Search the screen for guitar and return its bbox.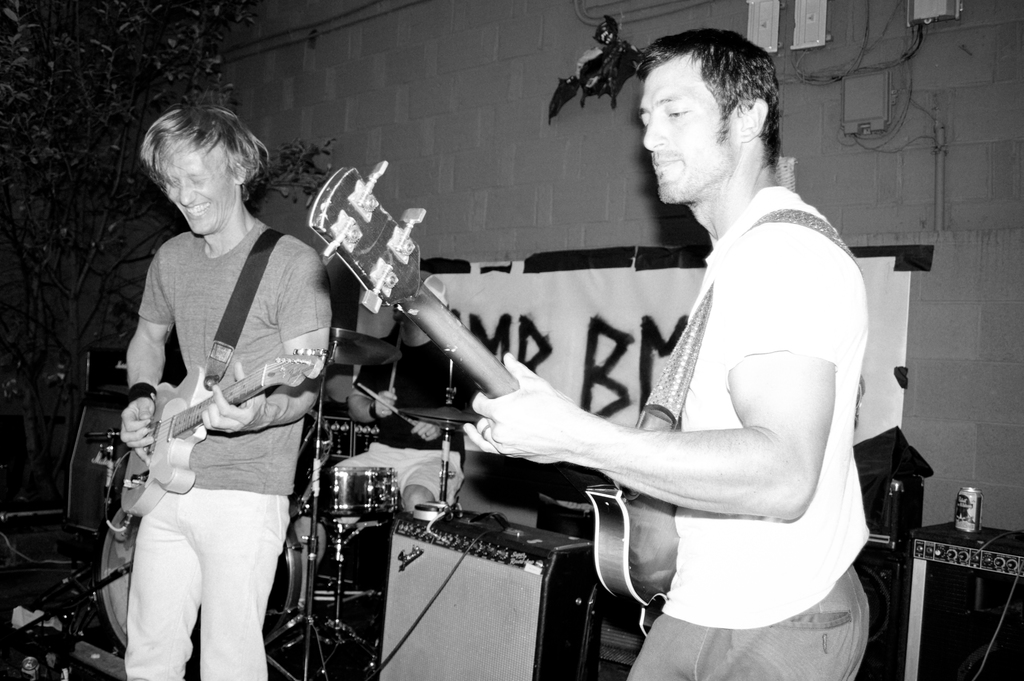
Found: detection(309, 159, 680, 611).
